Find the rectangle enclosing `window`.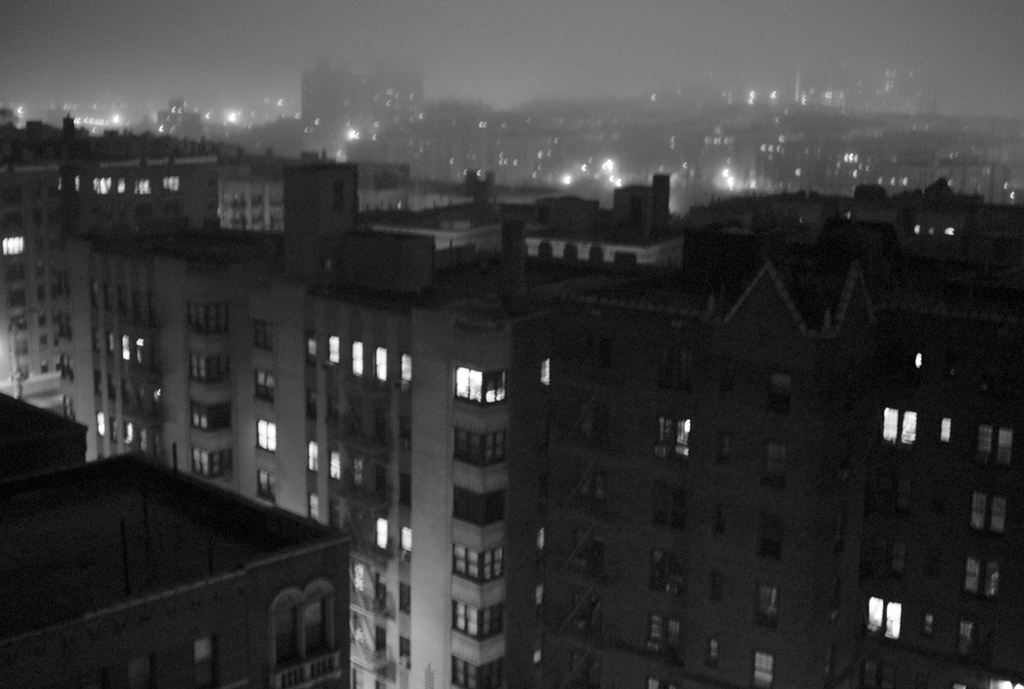
BBox(377, 577, 387, 613).
